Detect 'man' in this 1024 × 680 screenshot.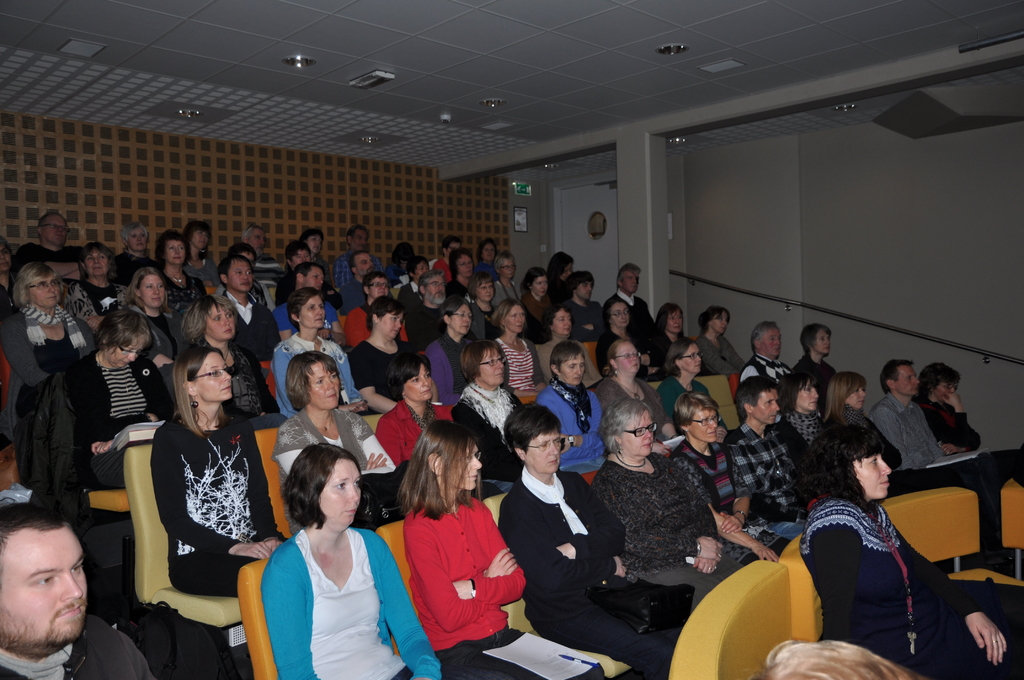
Detection: [738,320,790,387].
